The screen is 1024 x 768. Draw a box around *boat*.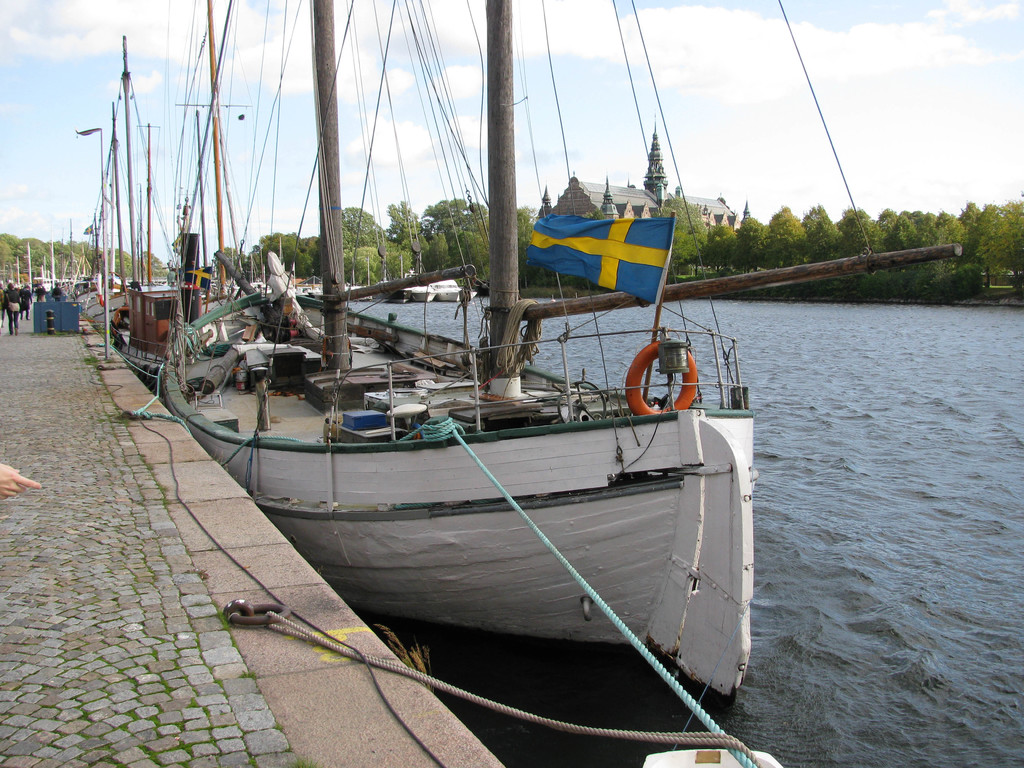
327,31,382,301.
